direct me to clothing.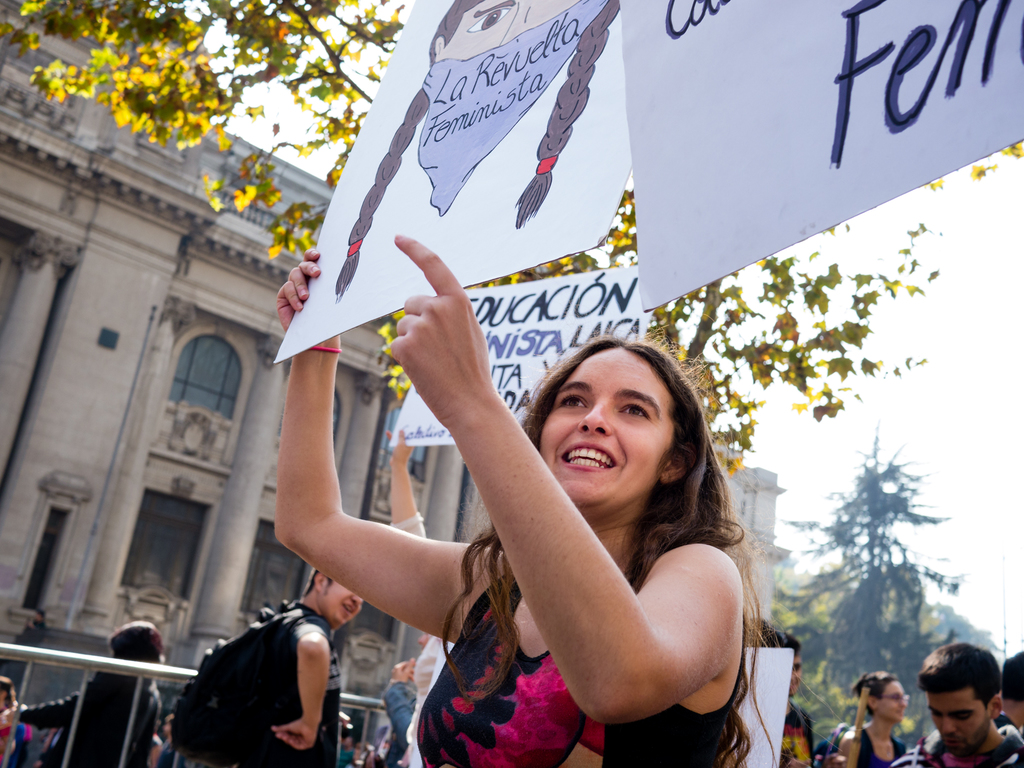
Direction: box(893, 720, 1023, 767).
